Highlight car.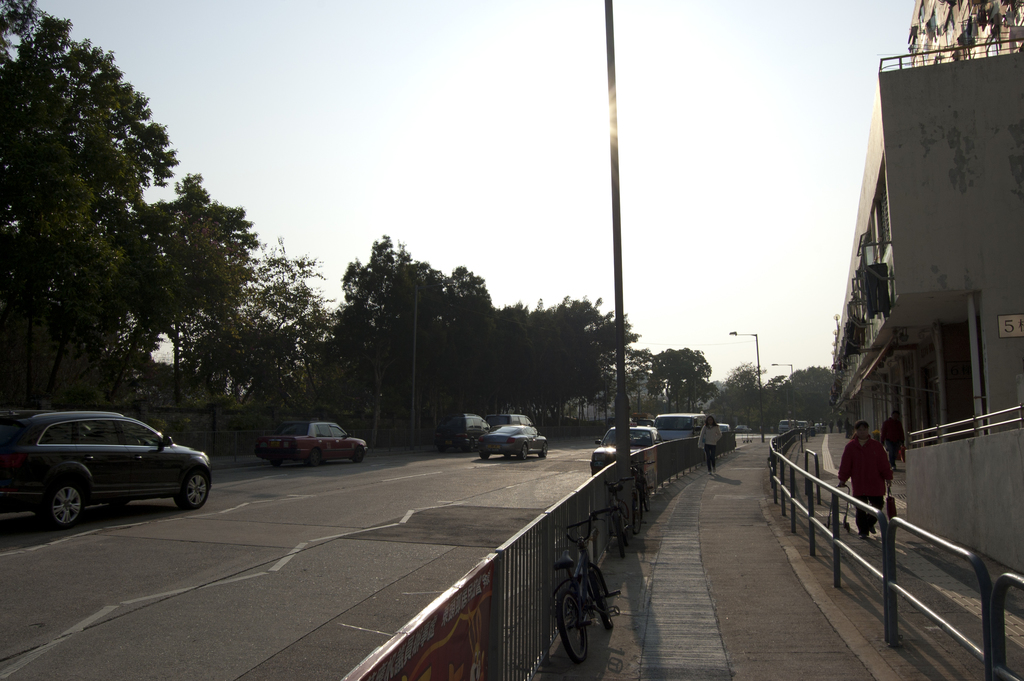
Highlighted region: detection(3, 411, 211, 533).
